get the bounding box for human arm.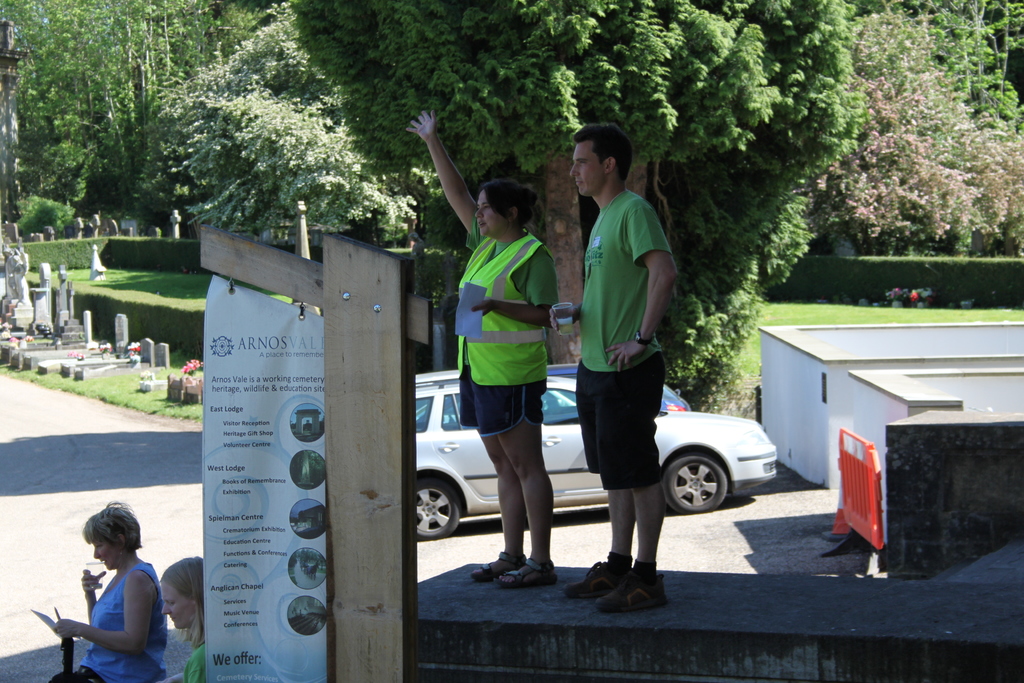
BBox(426, 124, 497, 241).
